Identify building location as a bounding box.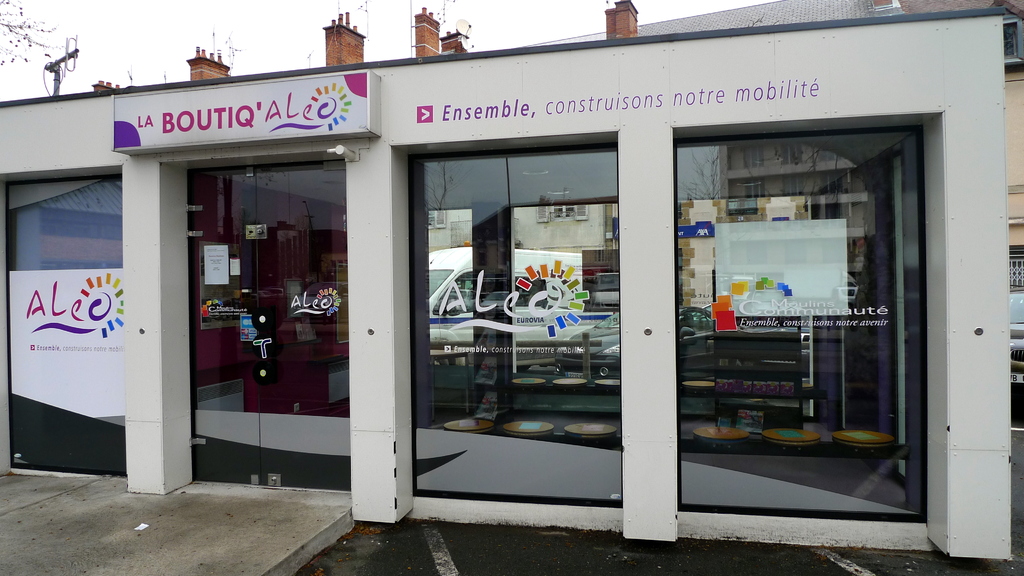
bbox=(0, 0, 1007, 559).
